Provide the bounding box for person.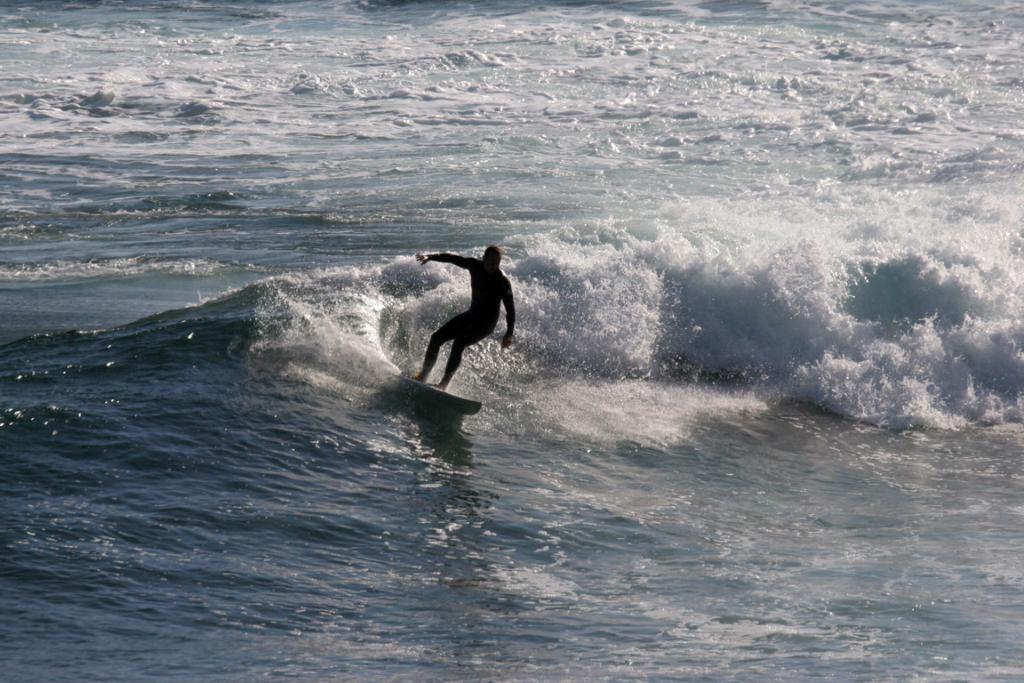
<region>413, 242, 516, 393</region>.
